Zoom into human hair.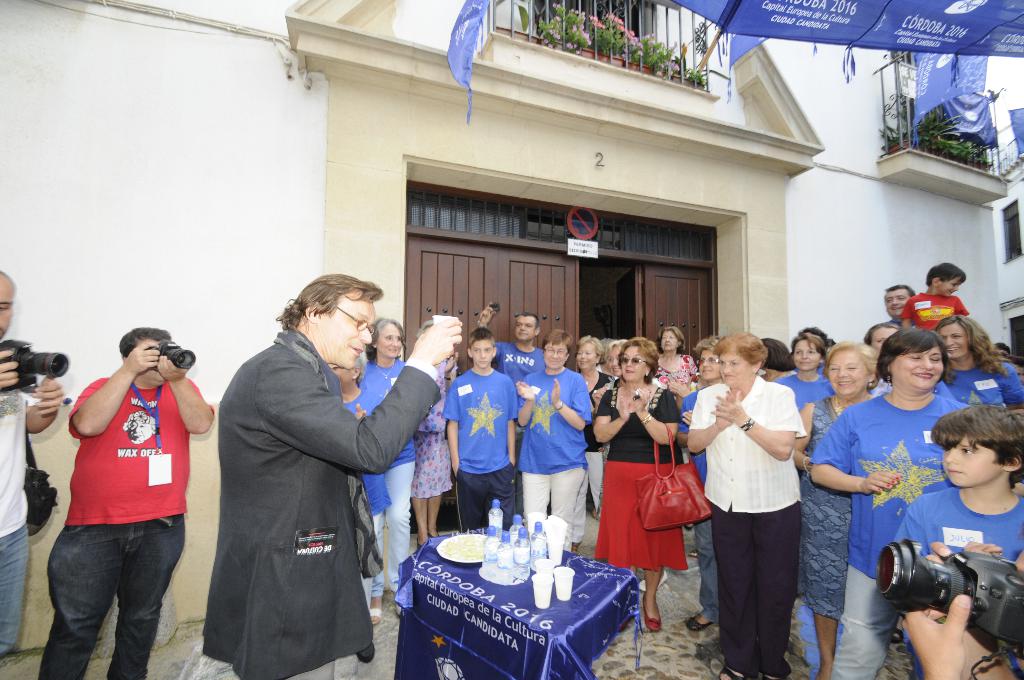
Zoom target: Rect(884, 282, 918, 298).
